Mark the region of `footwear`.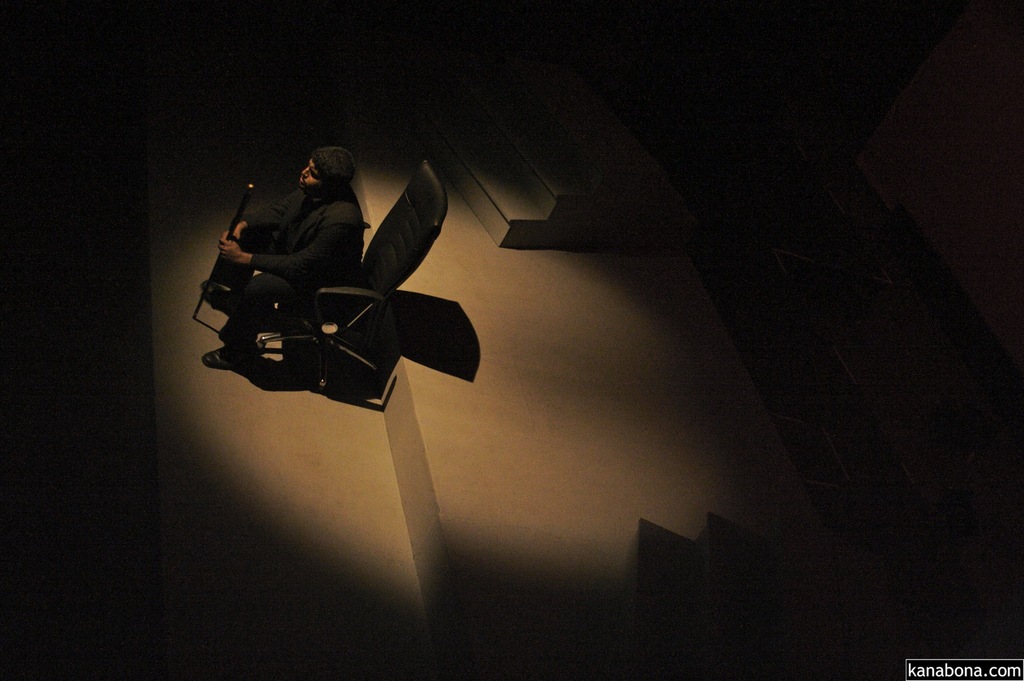
Region: locate(203, 343, 259, 371).
